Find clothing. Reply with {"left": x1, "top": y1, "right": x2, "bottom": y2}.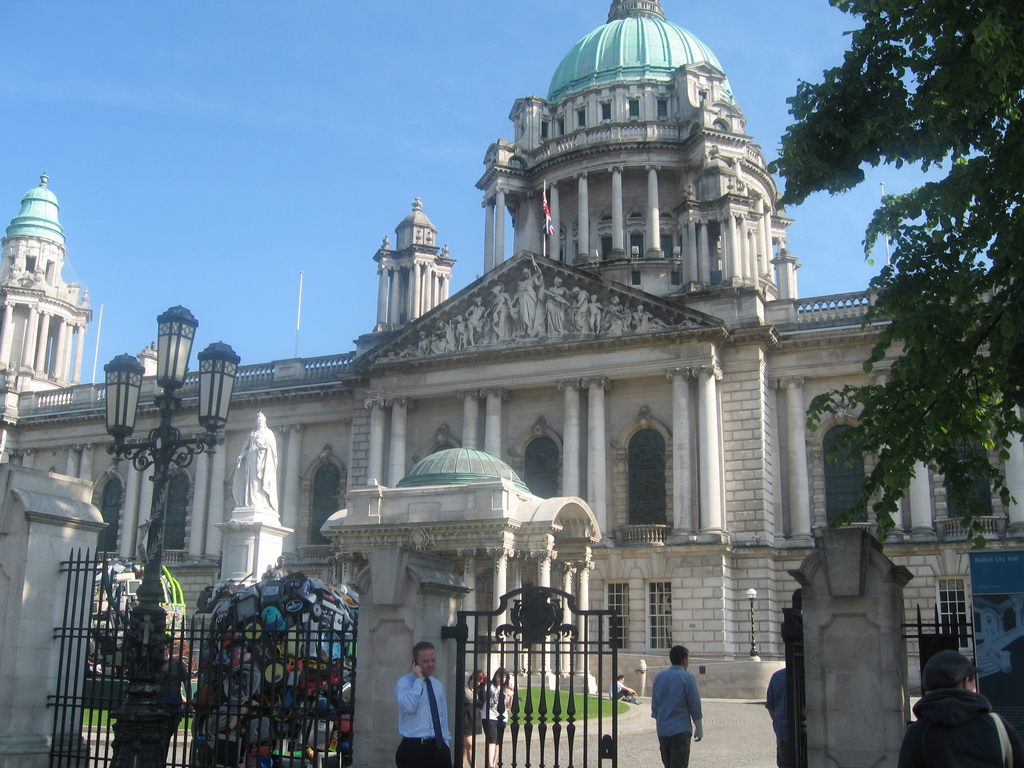
{"left": 482, "top": 680, "right": 511, "bottom": 744}.
